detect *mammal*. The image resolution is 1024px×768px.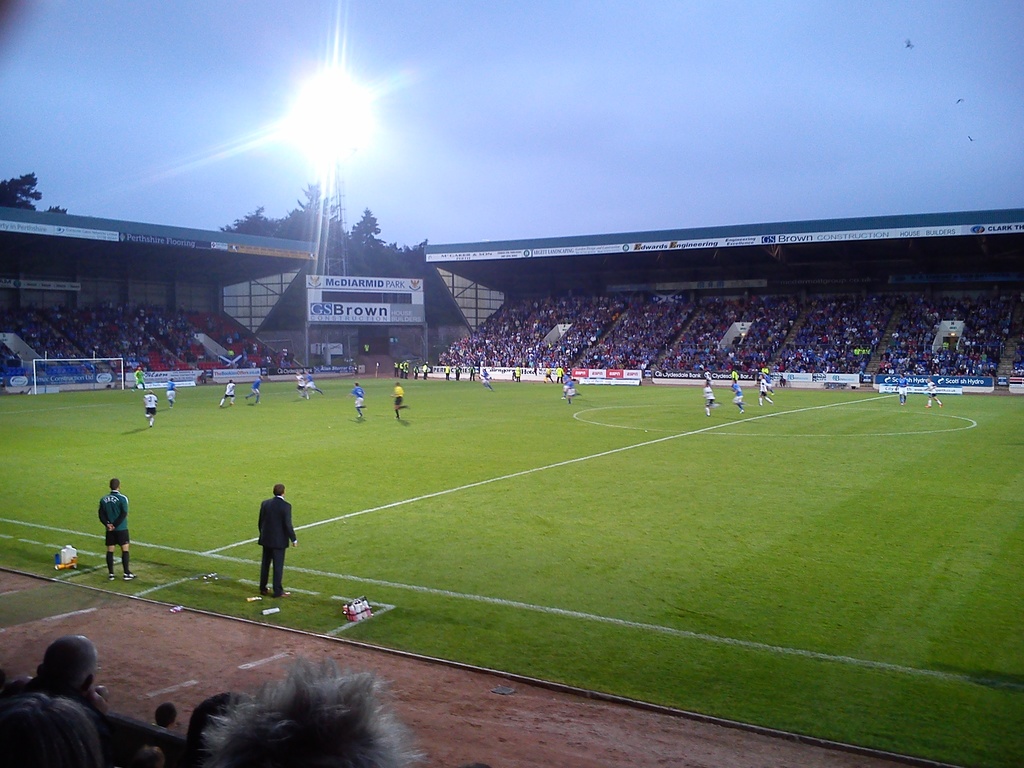
758 376 774 408.
